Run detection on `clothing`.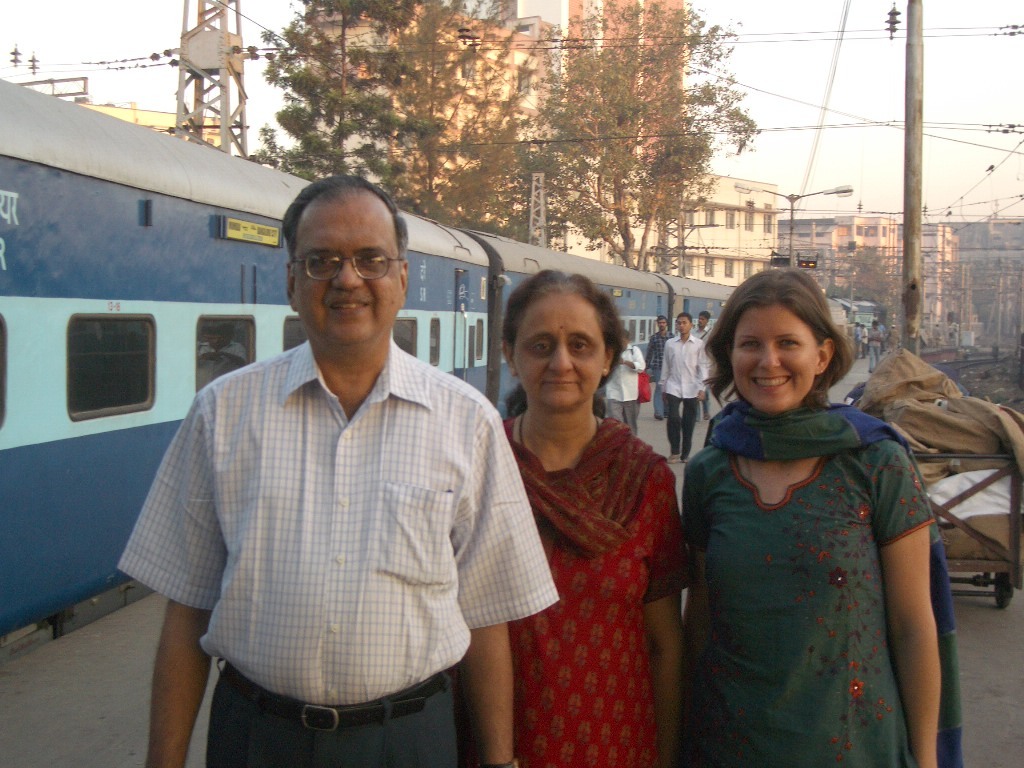
Result: 691,327,725,369.
